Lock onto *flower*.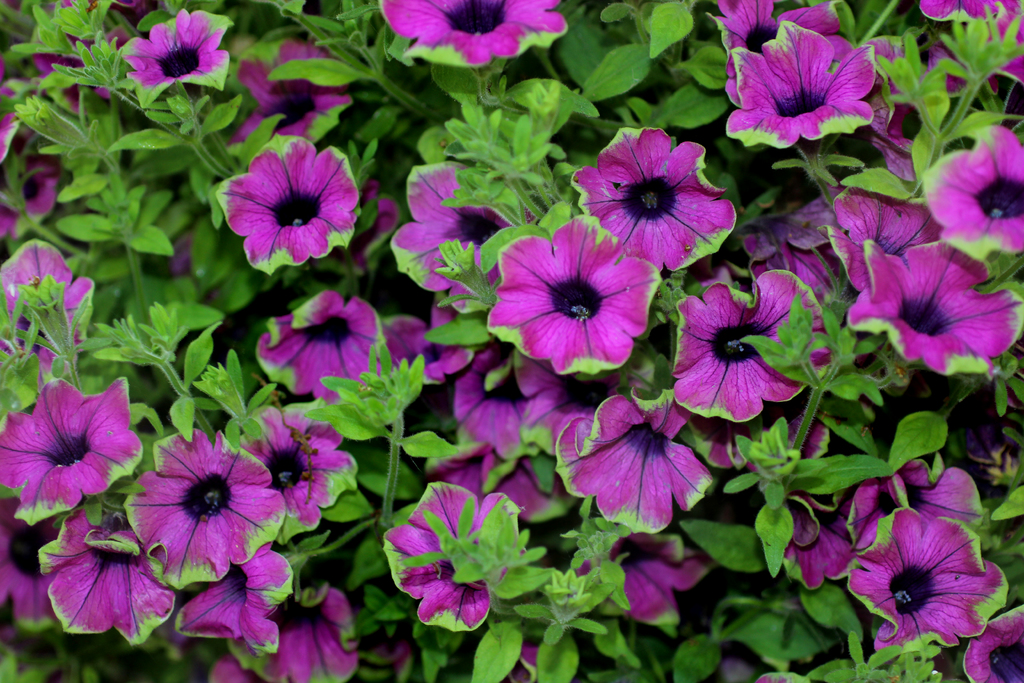
Locked: l=390, t=155, r=529, b=317.
